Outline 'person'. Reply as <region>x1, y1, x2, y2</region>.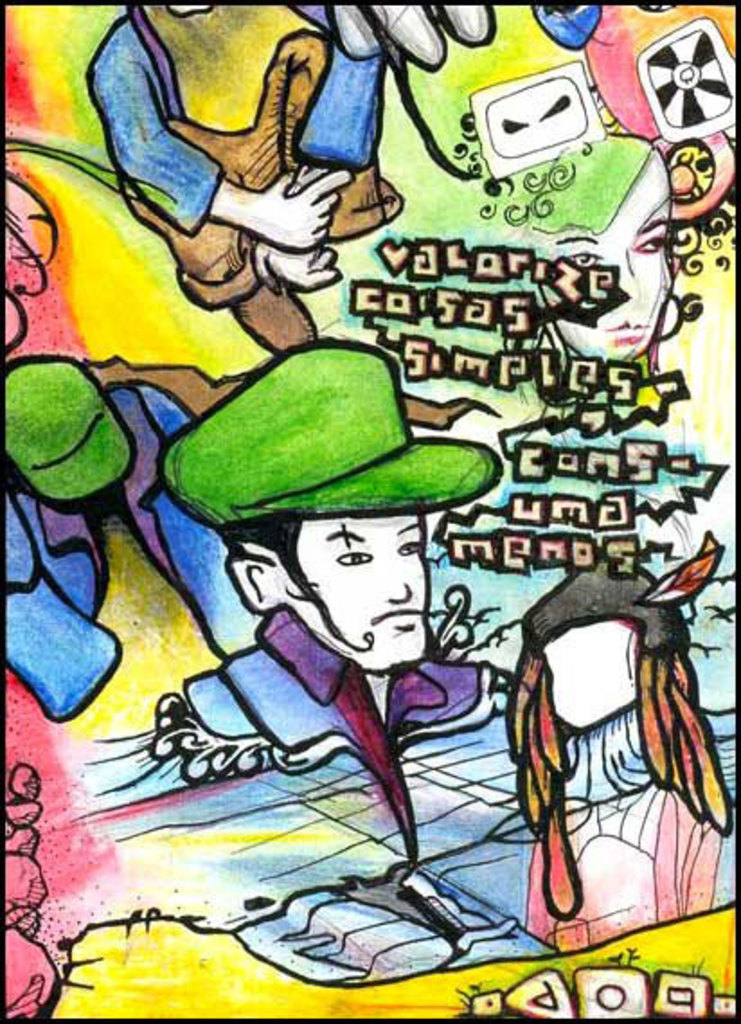
<region>504, 554, 730, 950</region>.
